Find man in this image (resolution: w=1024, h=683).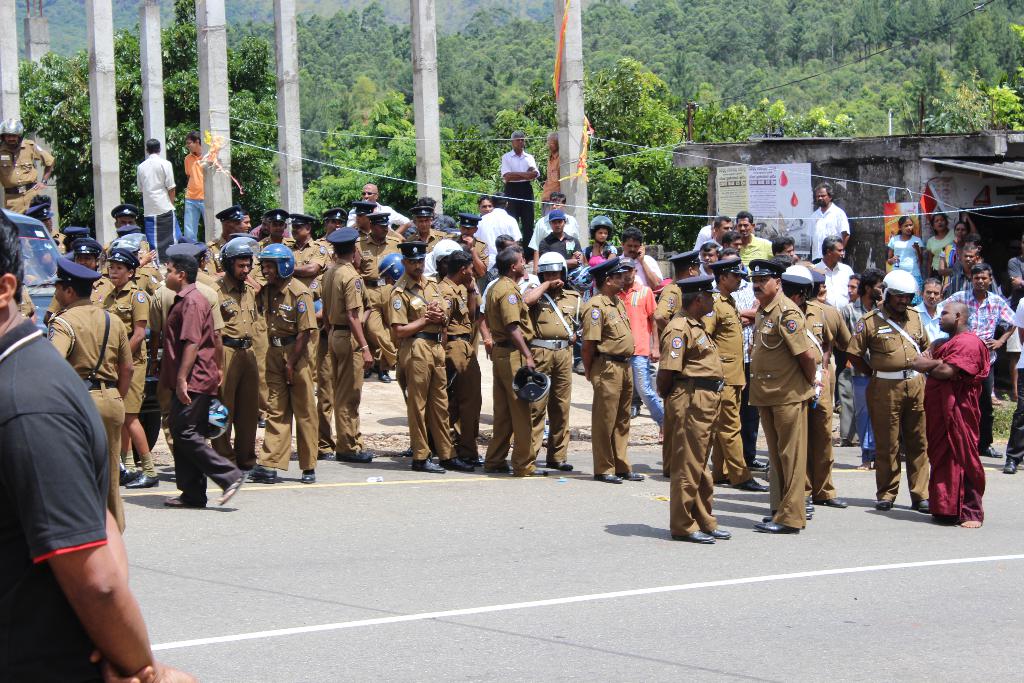
bbox=[186, 129, 204, 240].
